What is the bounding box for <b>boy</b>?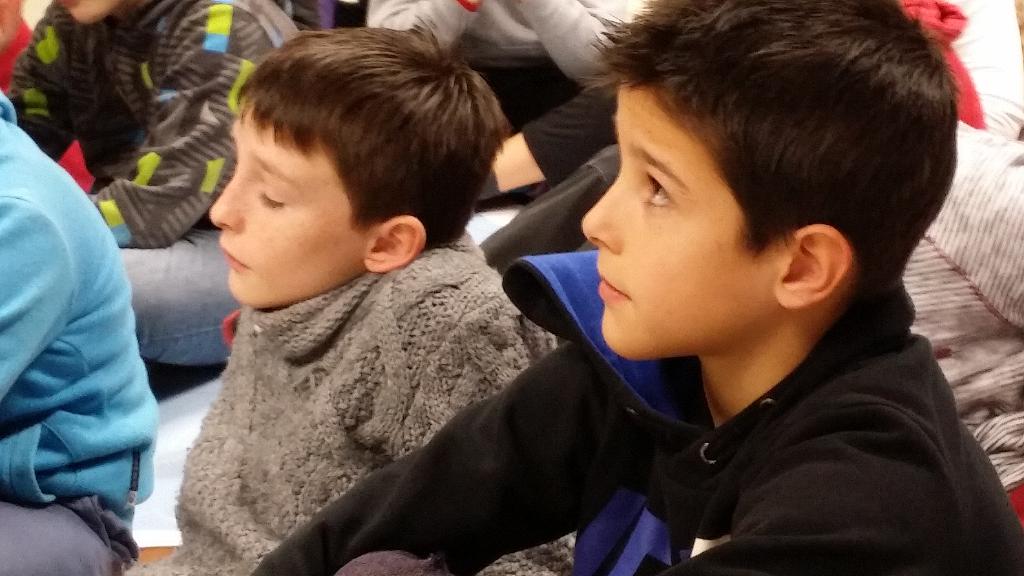
x1=126 y1=6 x2=586 y2=575.
